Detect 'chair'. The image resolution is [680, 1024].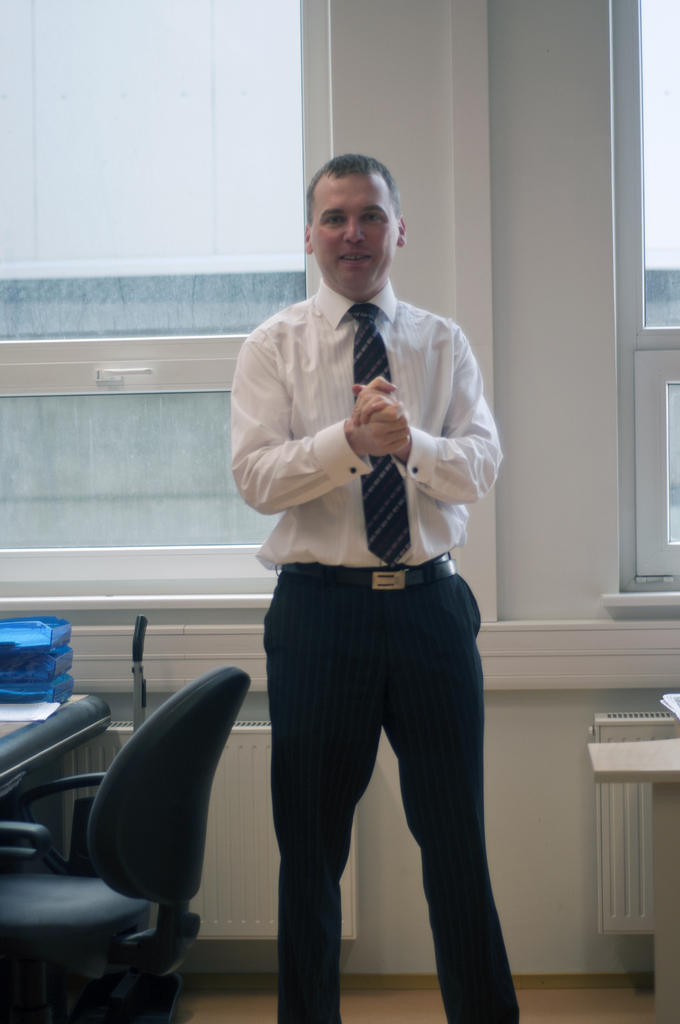
bbox(28, 655, 257, 1019).
